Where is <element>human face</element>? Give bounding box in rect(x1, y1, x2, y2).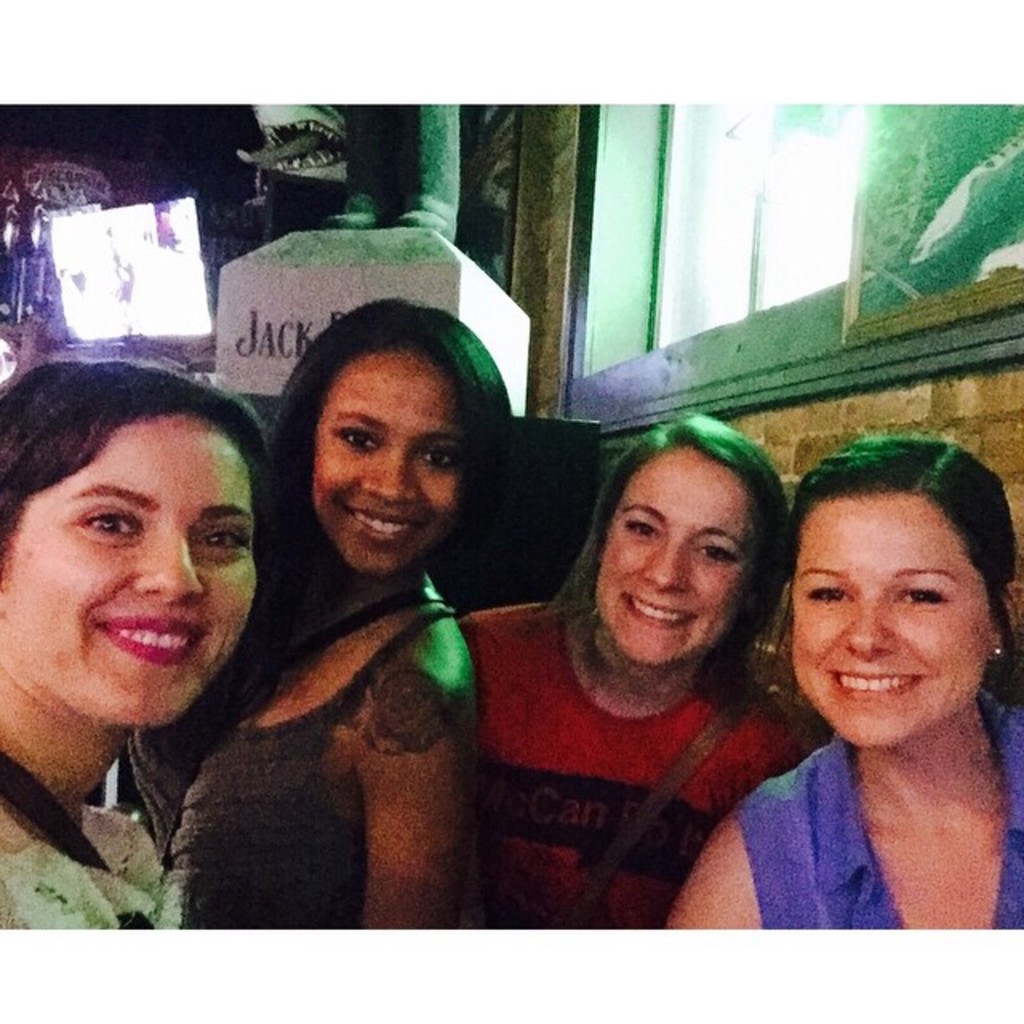
rect(310, 350, 462, 584).
